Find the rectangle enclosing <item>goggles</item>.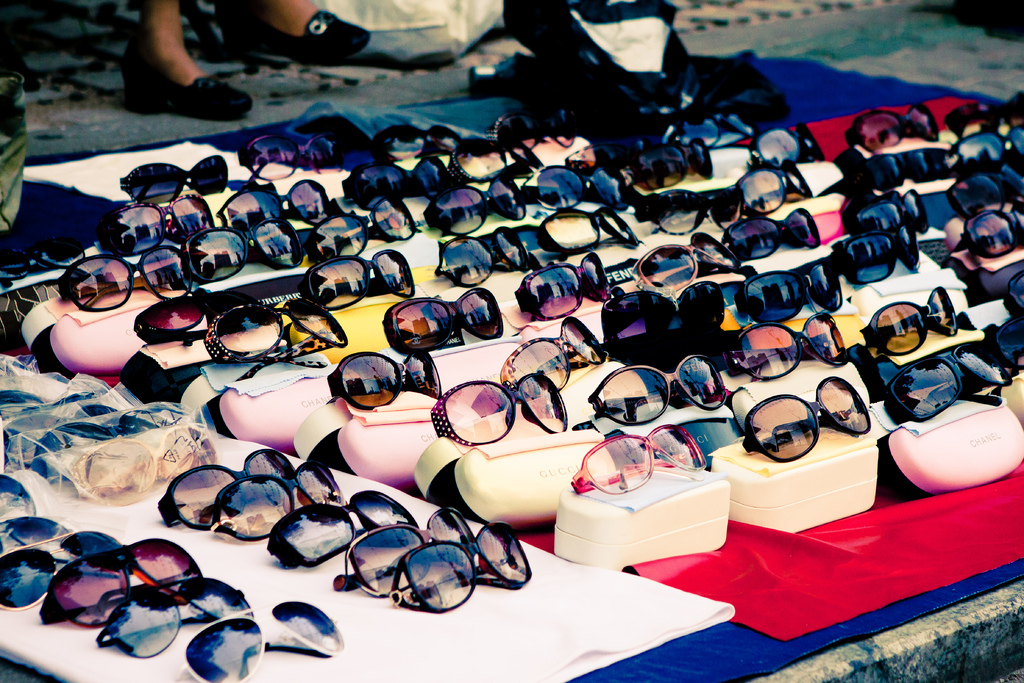
select_region(577, 436, 698, 490).
